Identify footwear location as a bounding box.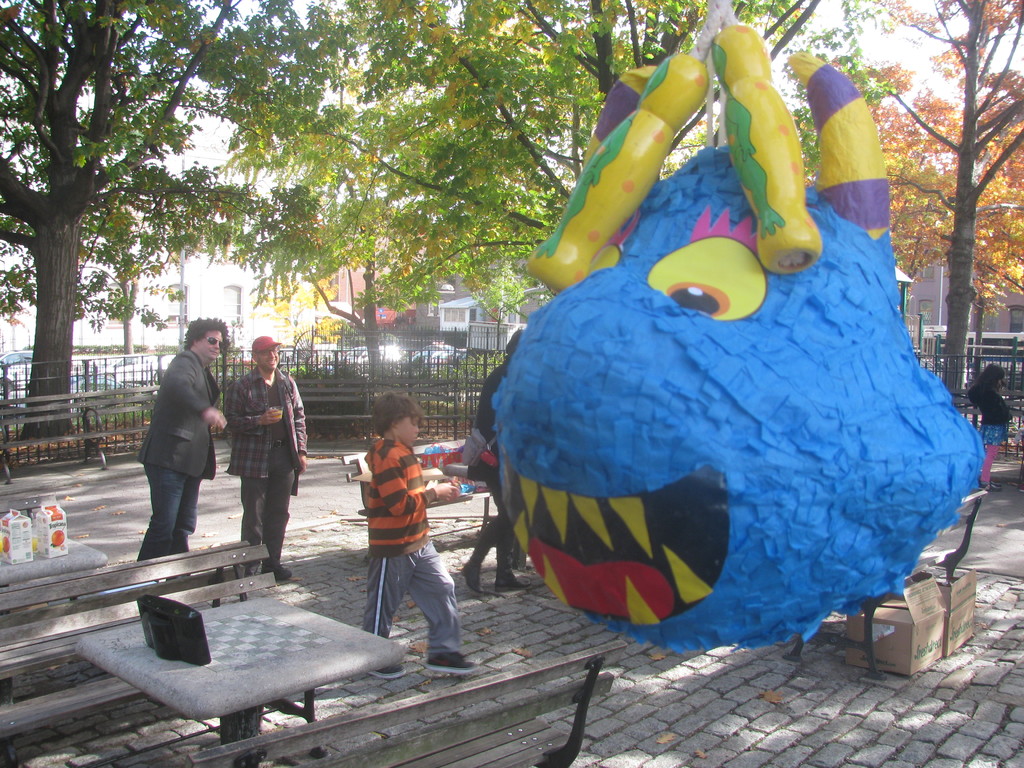
<region>428, 652, 474, 670</region>.
